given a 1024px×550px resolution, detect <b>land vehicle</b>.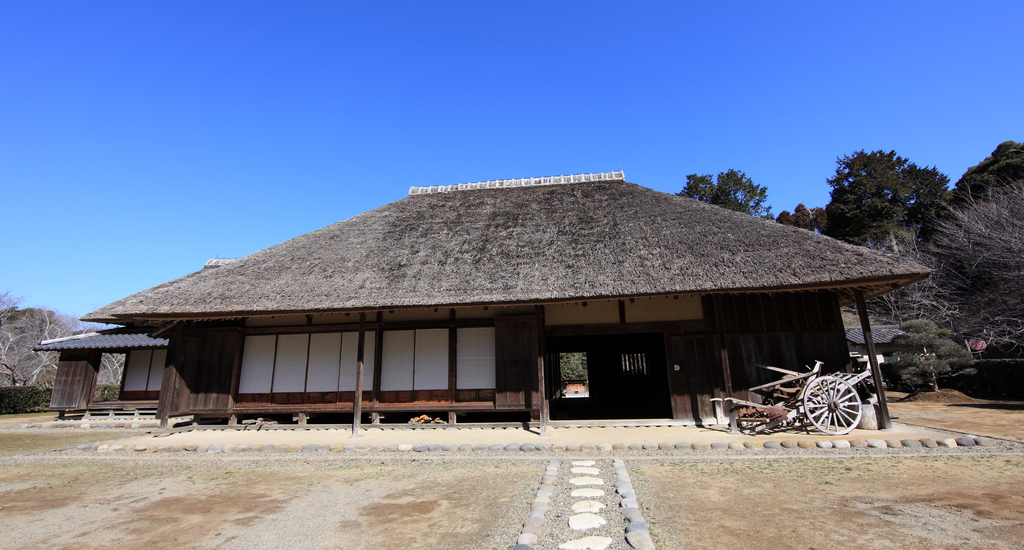
{"left": 707, "top": 346, "right": 898, "bottom": 432}.
